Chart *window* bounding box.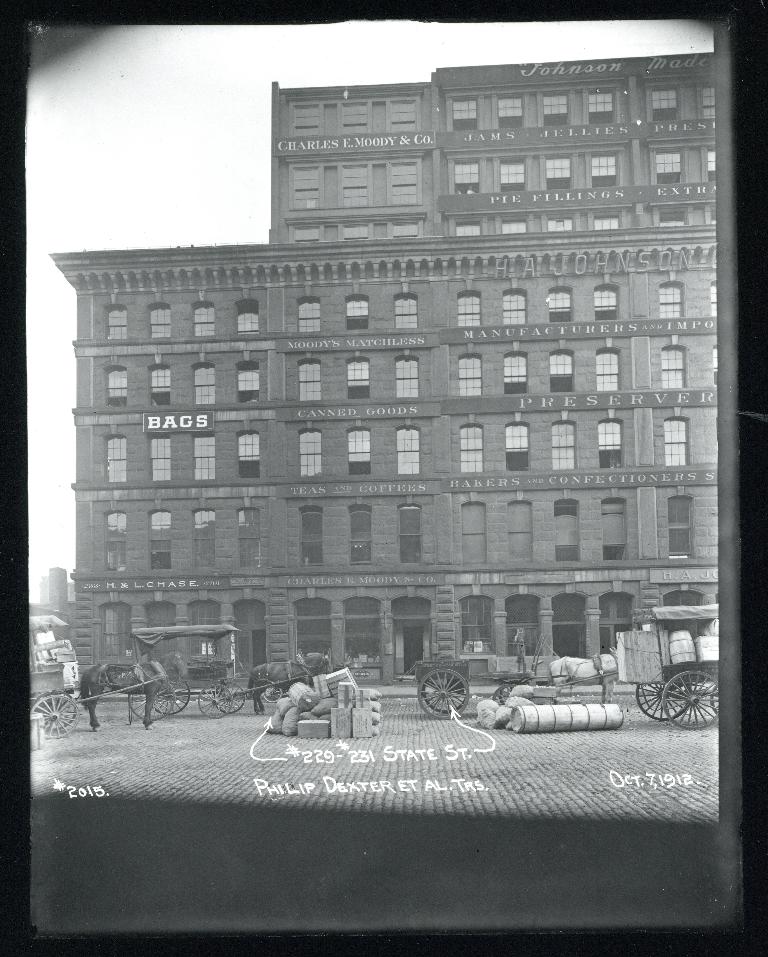
Charted: 665,408,687,470.
